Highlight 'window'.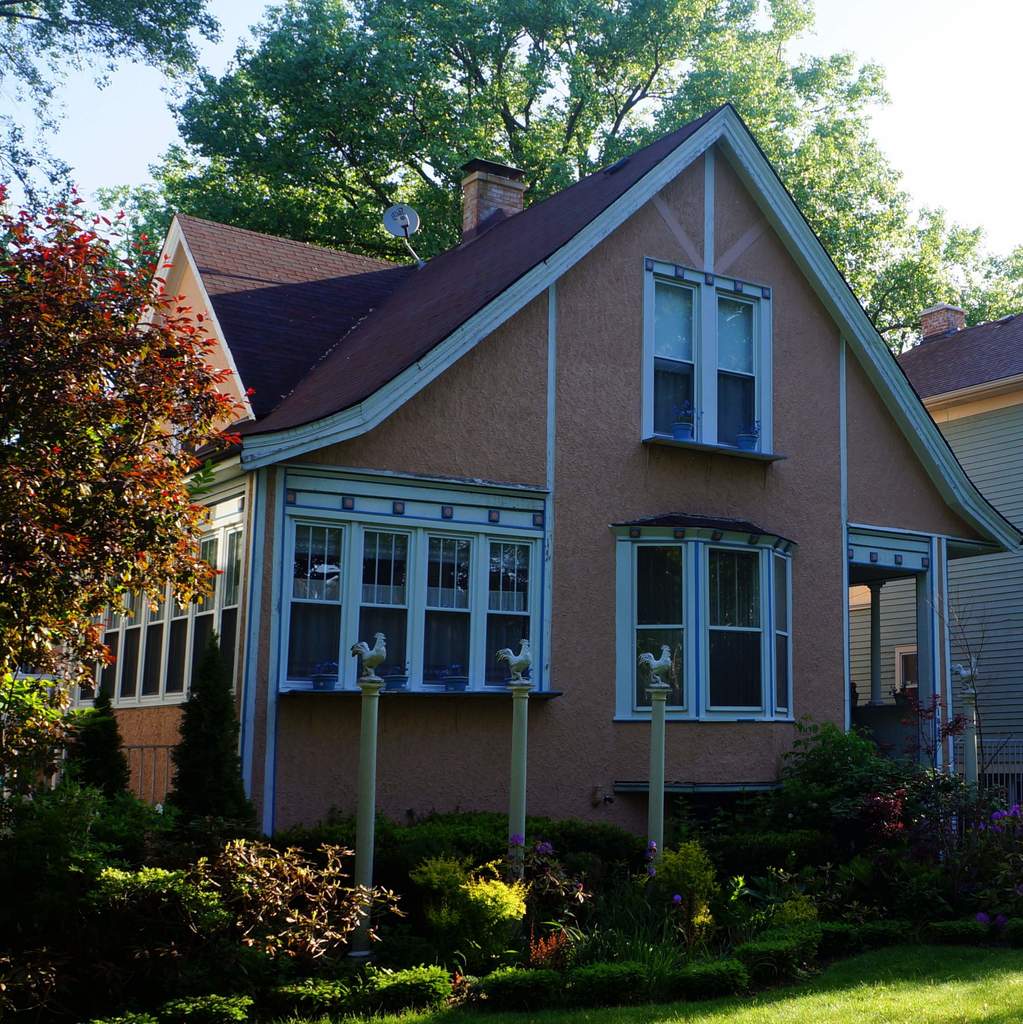
Highlighted region: [left=45, top=494, right=248, bottom=709].
